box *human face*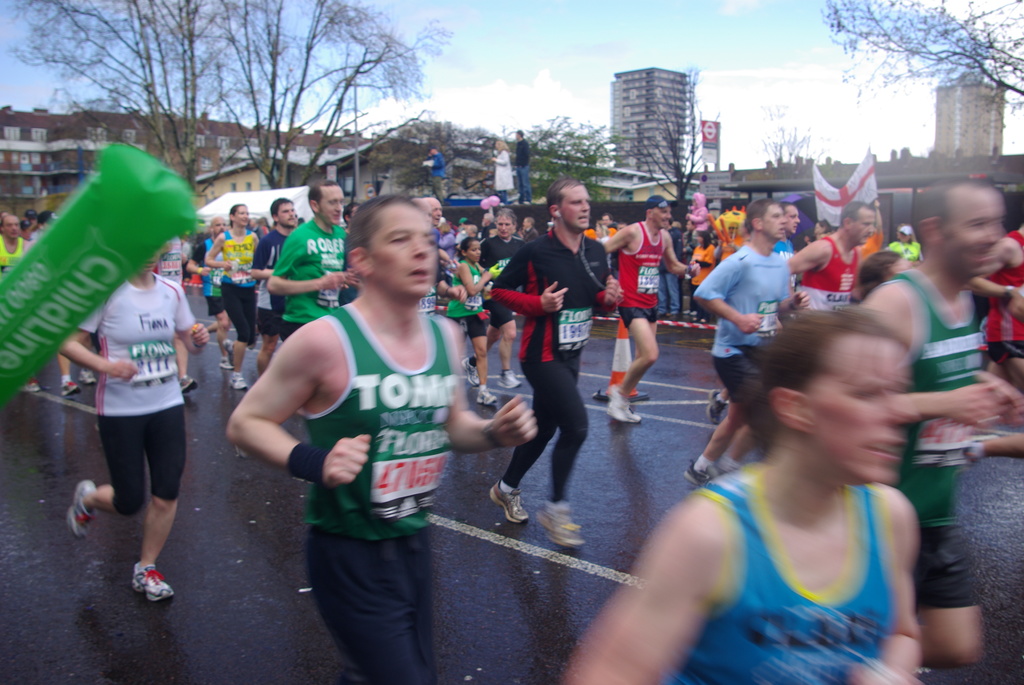
crop(762, 206, 786, 244)
